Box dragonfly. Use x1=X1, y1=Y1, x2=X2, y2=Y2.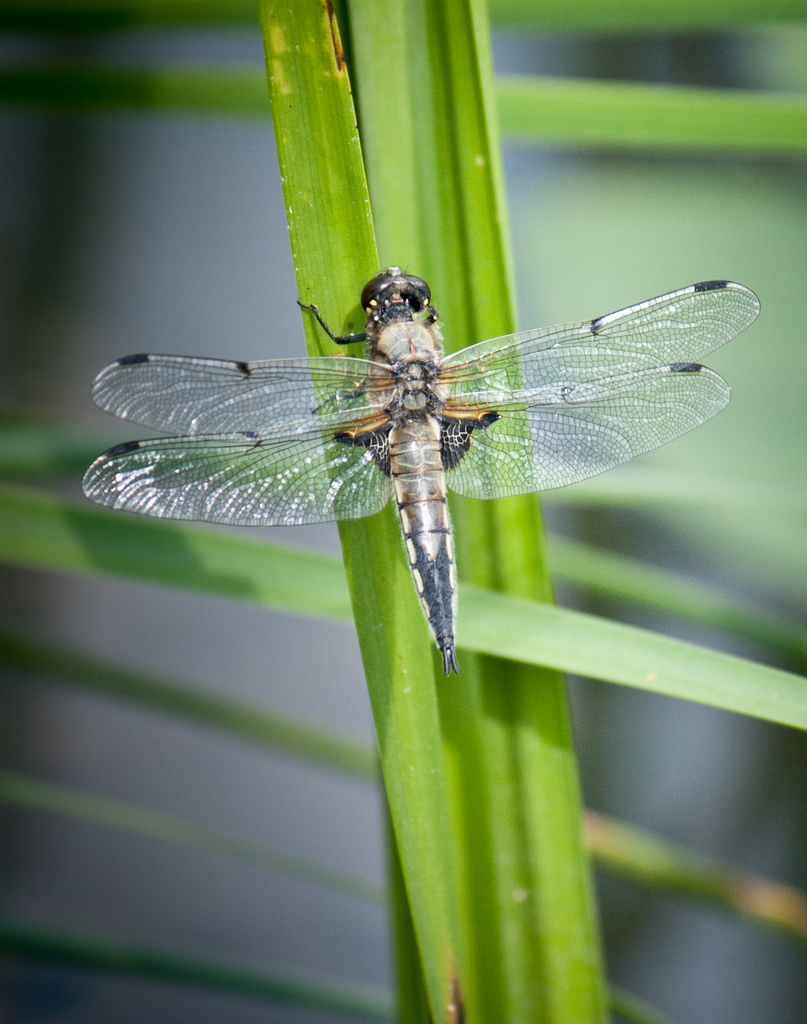
x1=81, y1=262, x2=764, y2=676.
